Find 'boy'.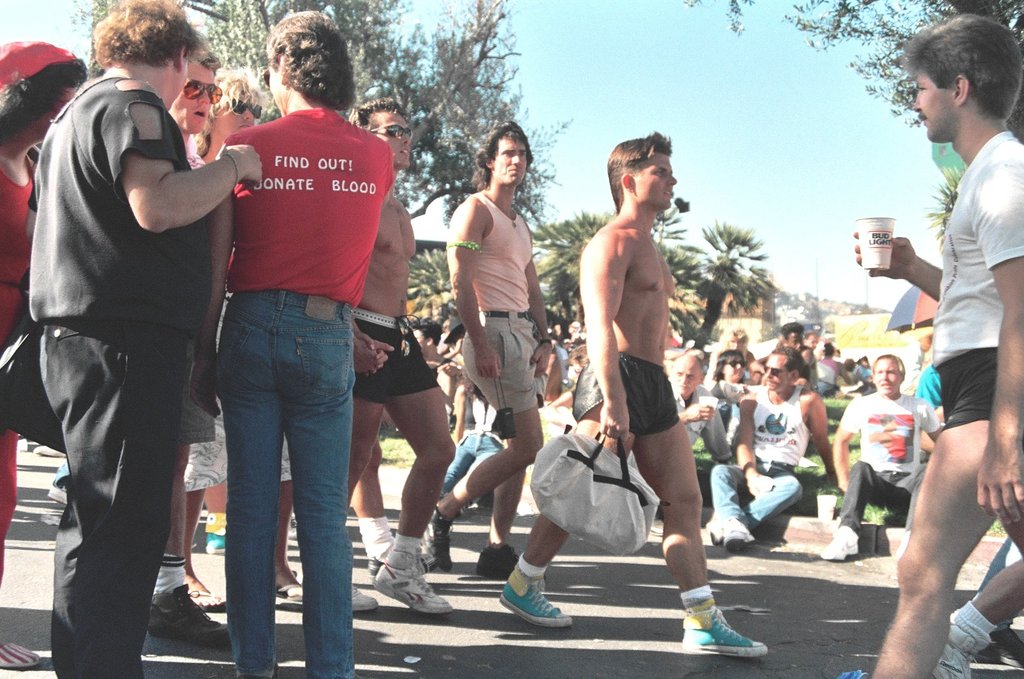
{"left": 498, "top": 130, "right": 769, "bottom": 655}.
